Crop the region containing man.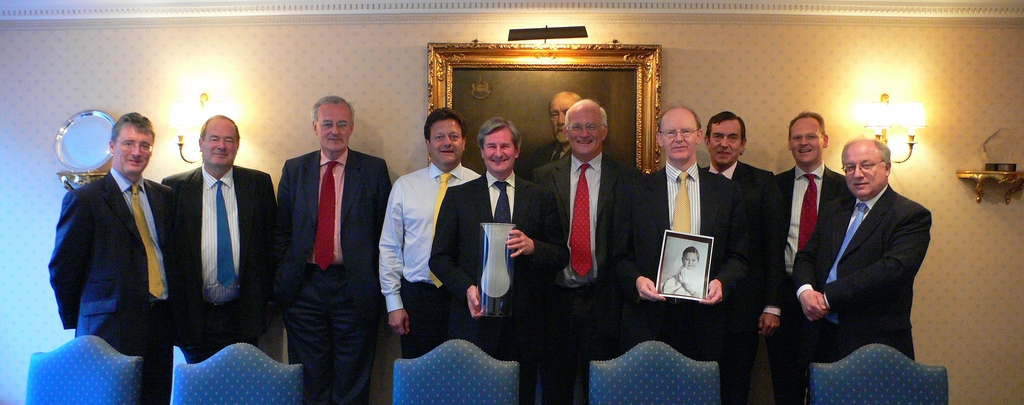
Crop region: region(803, 143, 931, 381).
